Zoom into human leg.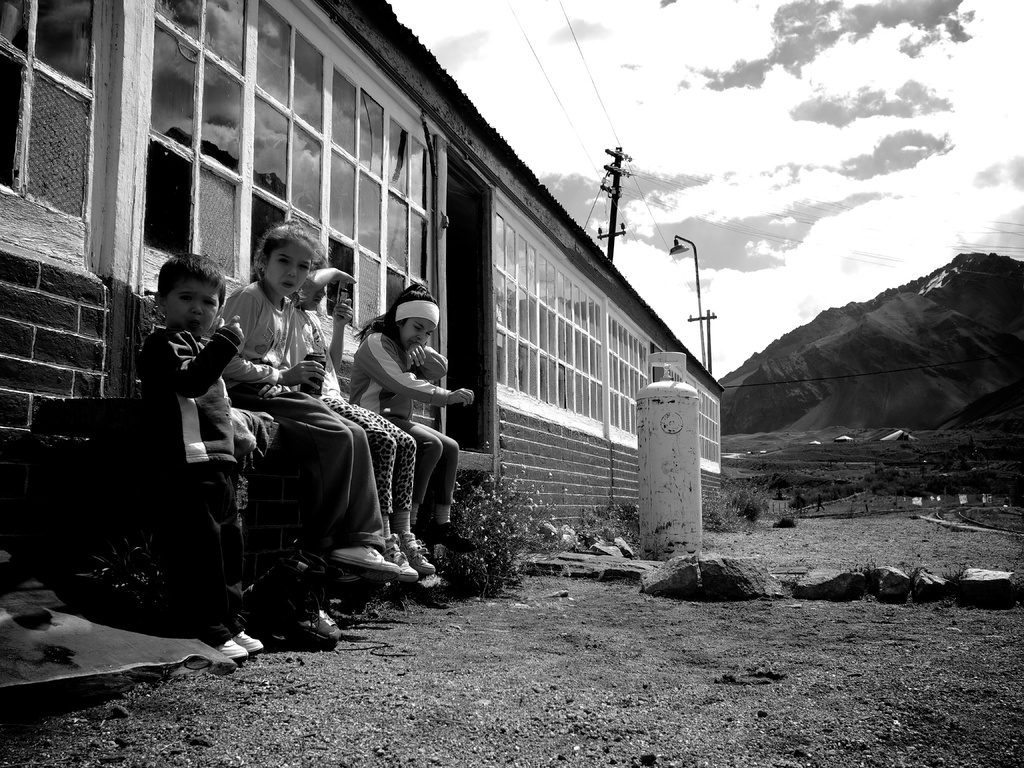
Zoom target: box=[355, 399, 437, 567].
